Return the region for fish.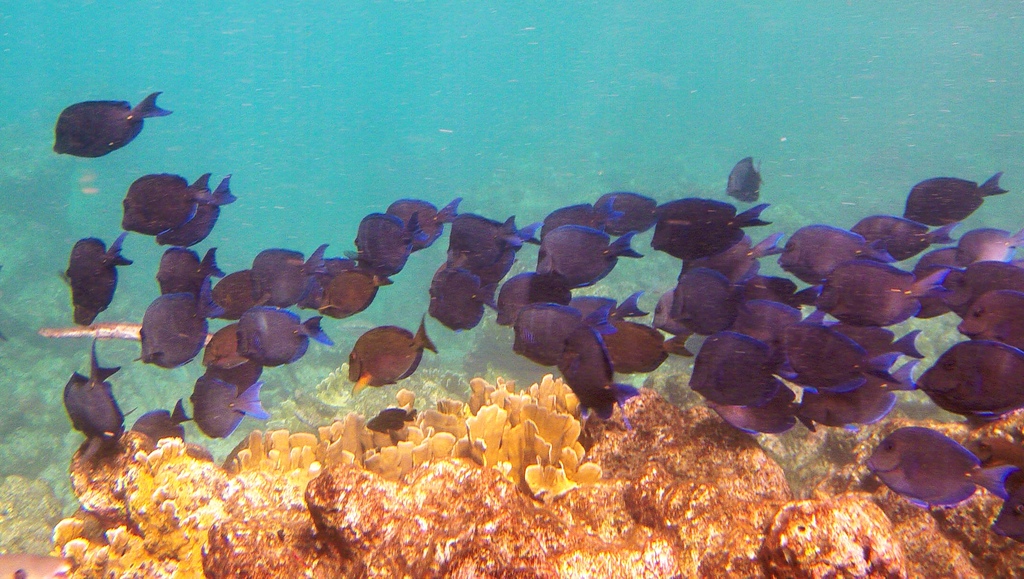
596, 186, 656, 240.
